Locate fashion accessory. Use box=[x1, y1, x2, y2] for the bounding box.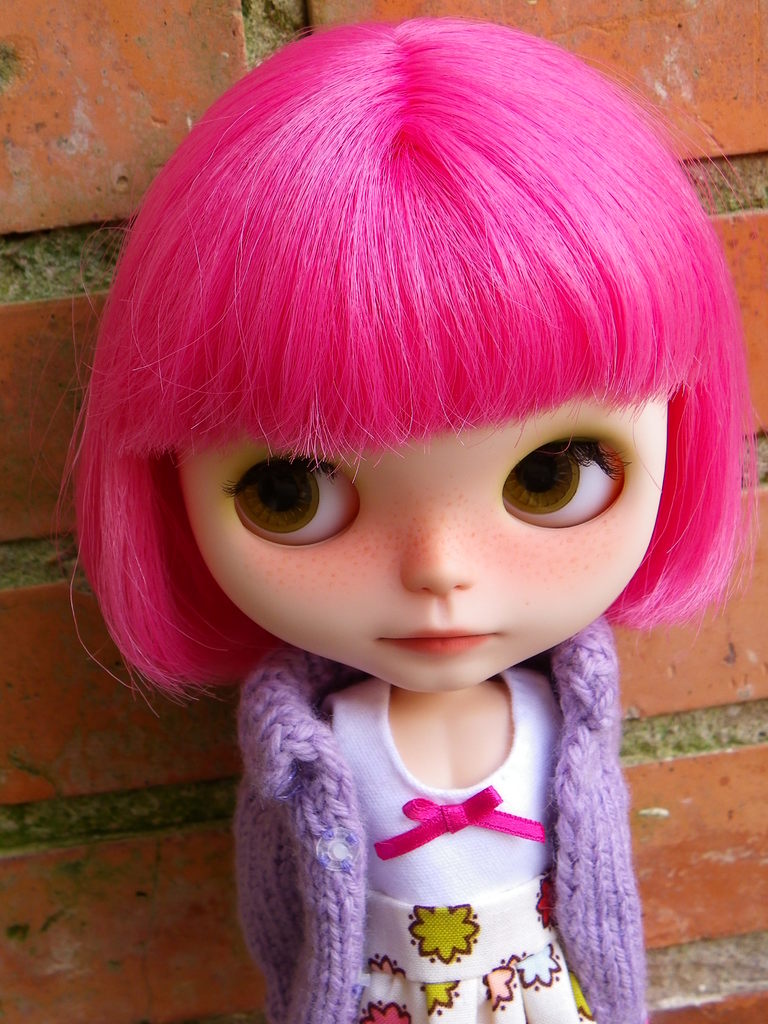
box=[370, 783, 544, 863].
